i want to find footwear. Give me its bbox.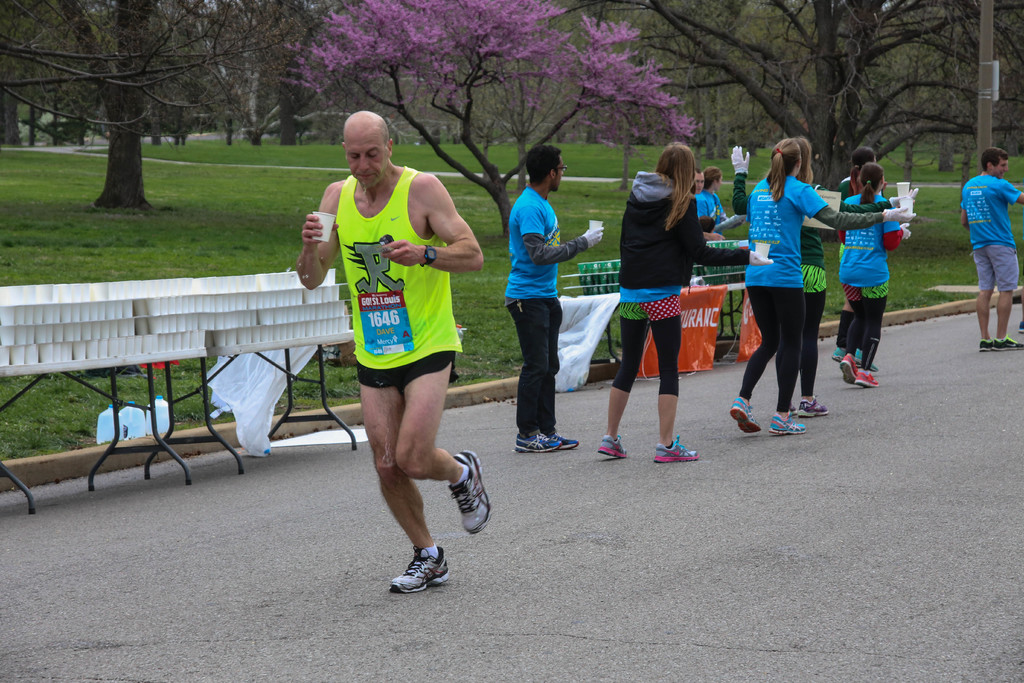
(x1=1015, y1=320, x2=1023, y2=334).
